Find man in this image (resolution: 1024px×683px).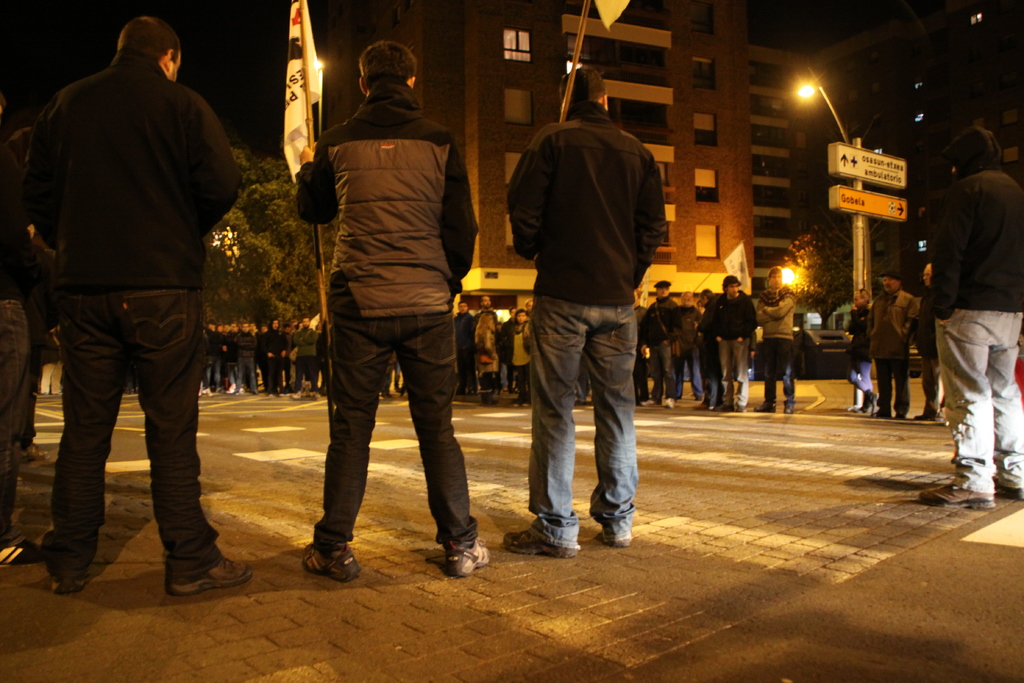
<region>704, 270, 756, 419</region>.
